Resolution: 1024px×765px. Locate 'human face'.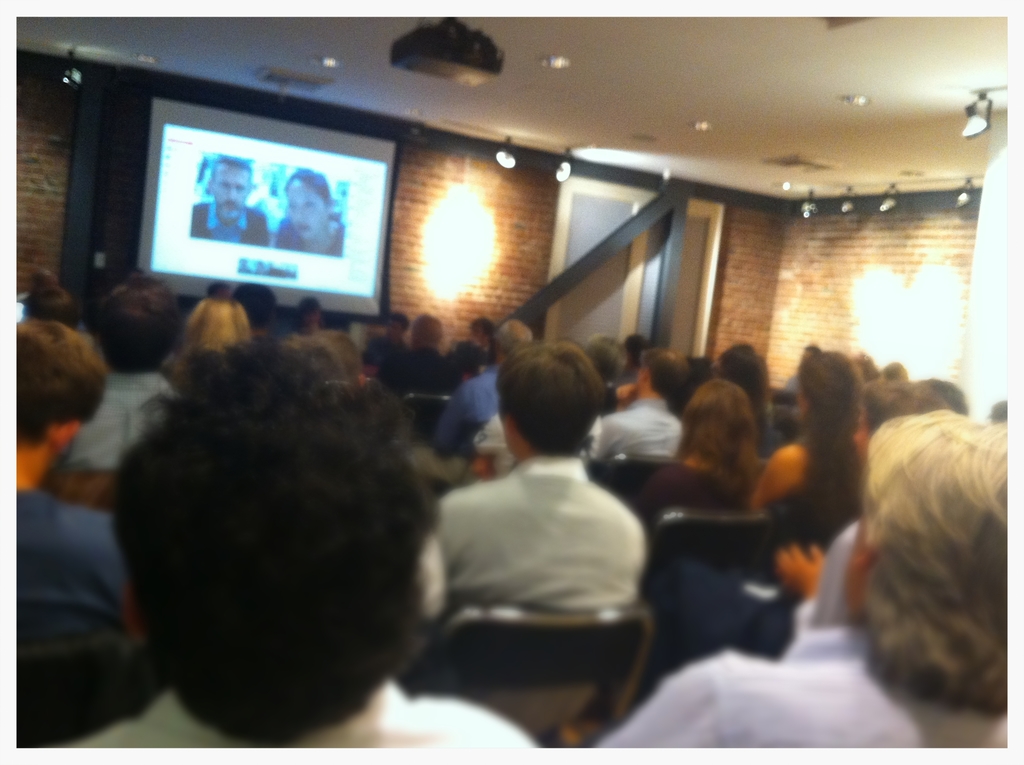
<bbox>285, 184, 328, 245</bbox>.
